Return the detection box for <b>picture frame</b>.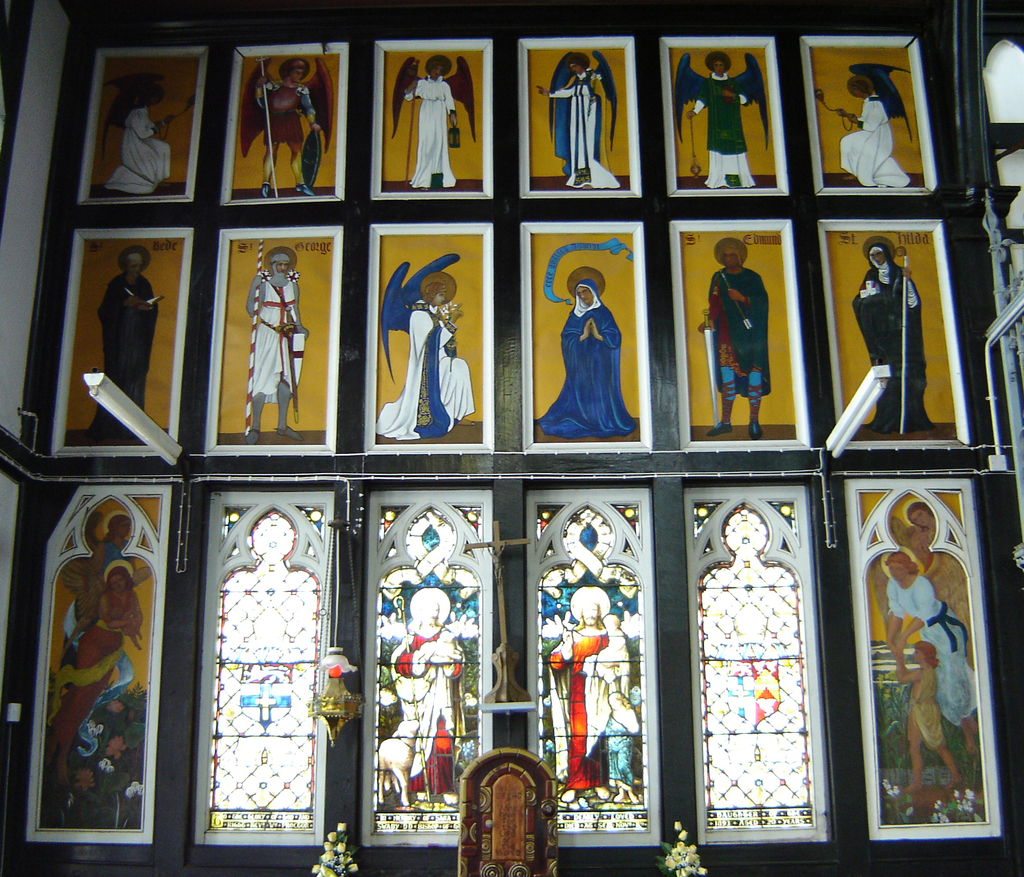
box(358, 221, 497, 455).
